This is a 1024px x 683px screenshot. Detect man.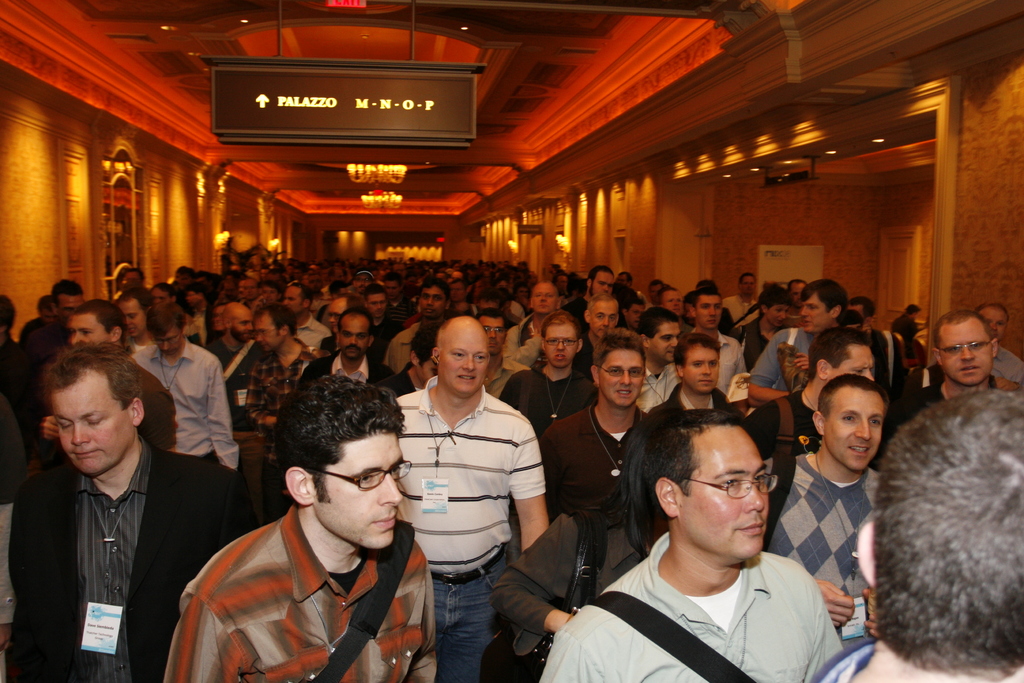
(895, 304, 1023, 441).
